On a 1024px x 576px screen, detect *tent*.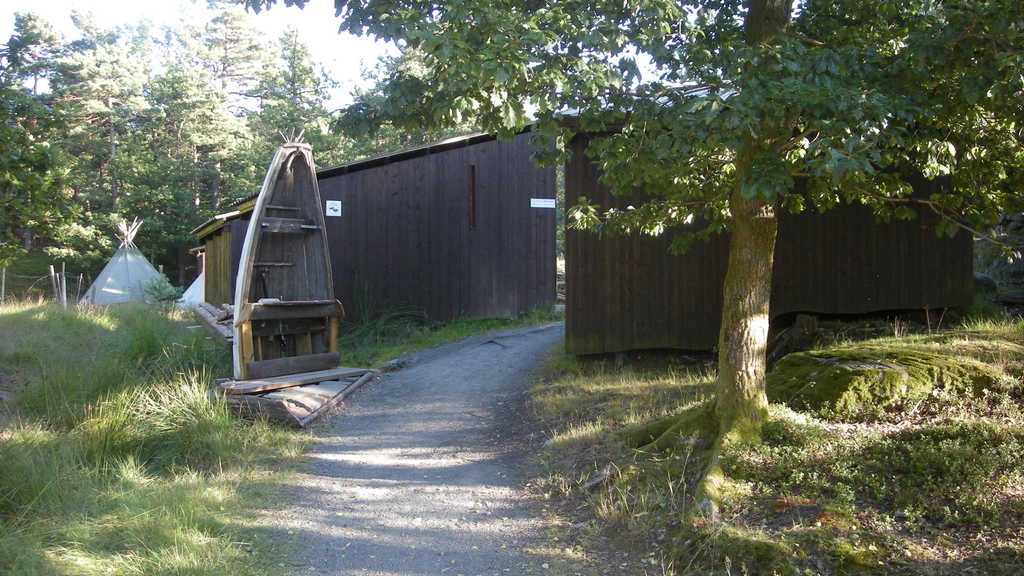
bbox(77, 225, 153, 318).
